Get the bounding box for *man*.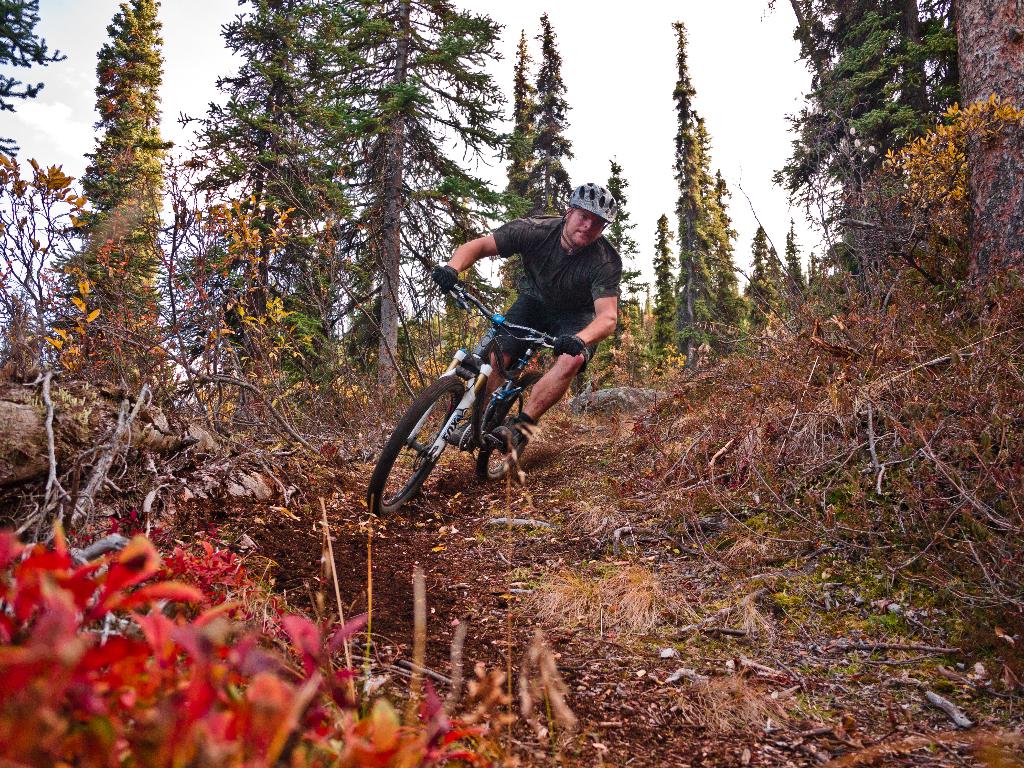
<bbox>427, 206, 638, 388</bbox>.
